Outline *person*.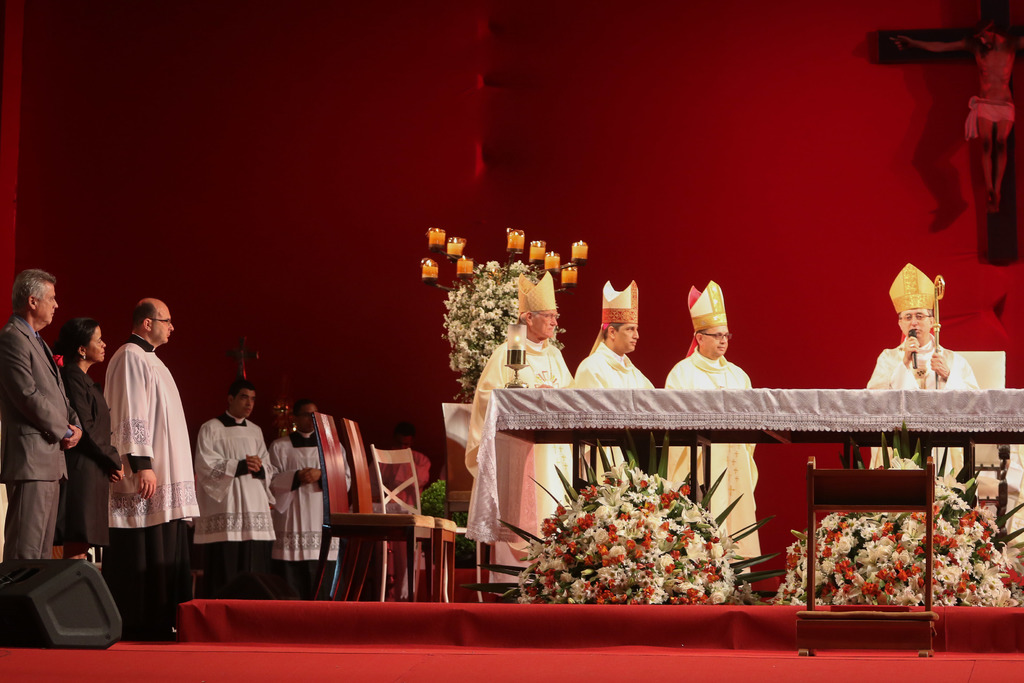
Outline: box(269, 402, 354, 597).
